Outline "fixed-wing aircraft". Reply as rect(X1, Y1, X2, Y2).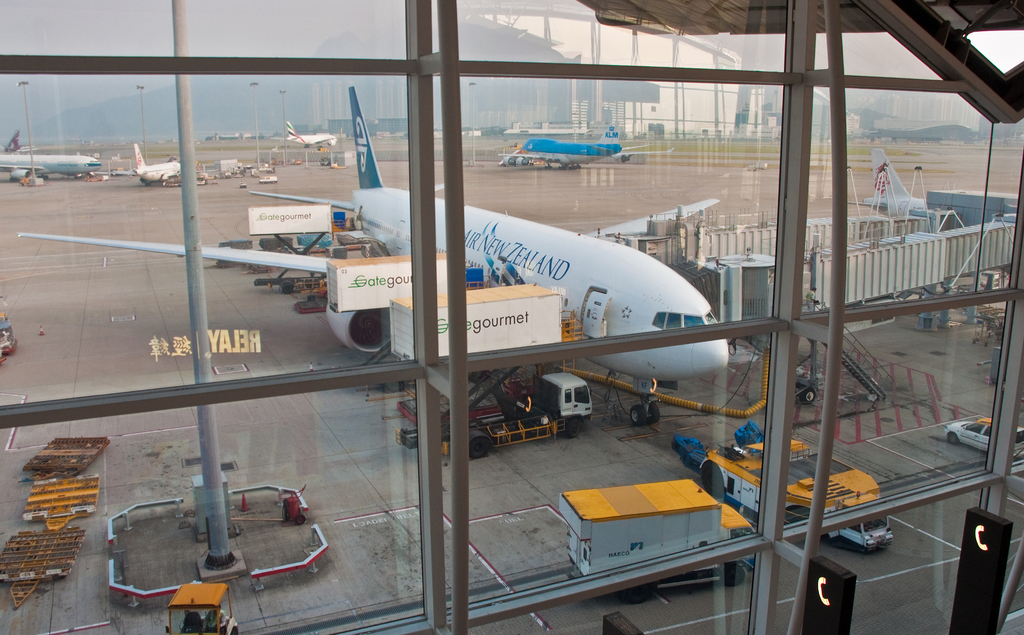
rect(17, 83, 721, 428).
